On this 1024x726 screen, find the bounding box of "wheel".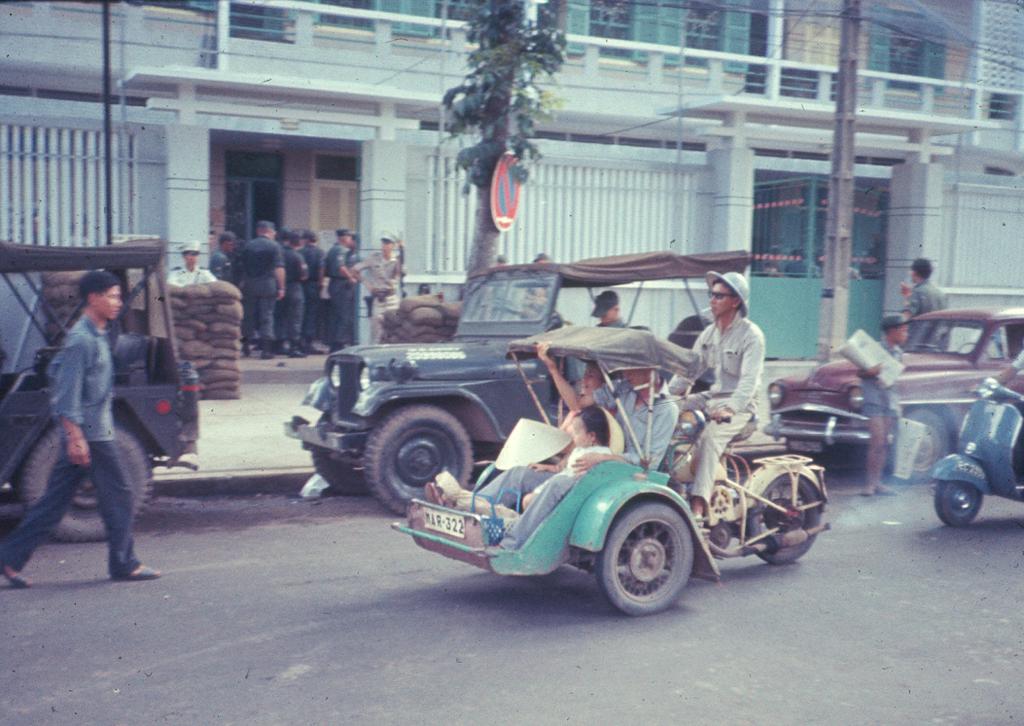
Bounding box: locate(887, 410, 952, 484).
